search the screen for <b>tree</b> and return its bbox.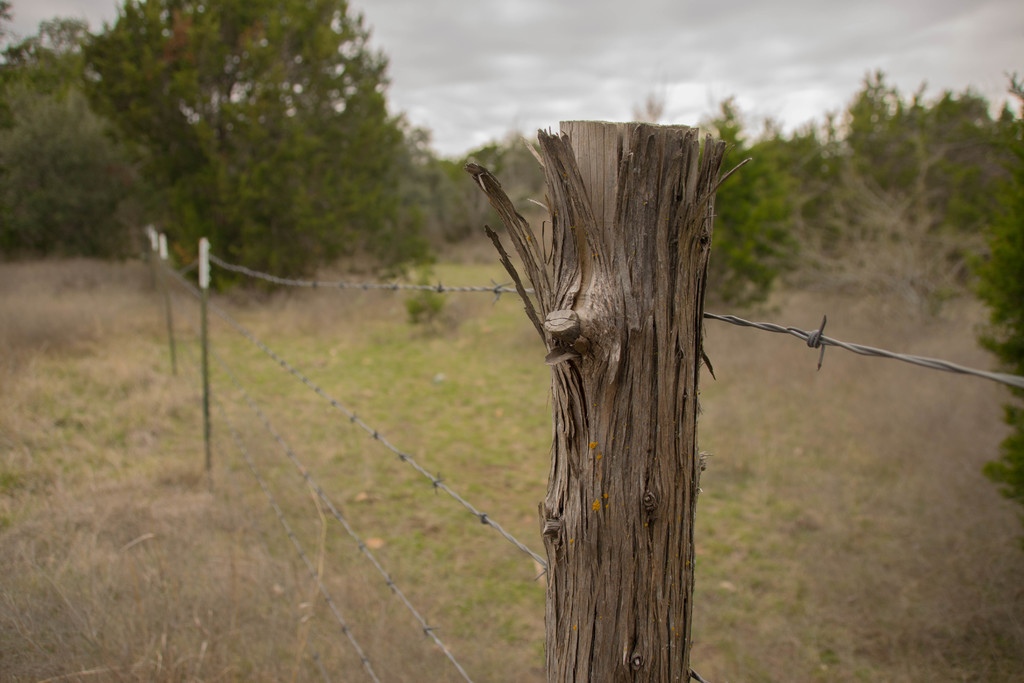
Found: {"x1": 679, "y1": 93, "x2": 817, "y2": 334}.
